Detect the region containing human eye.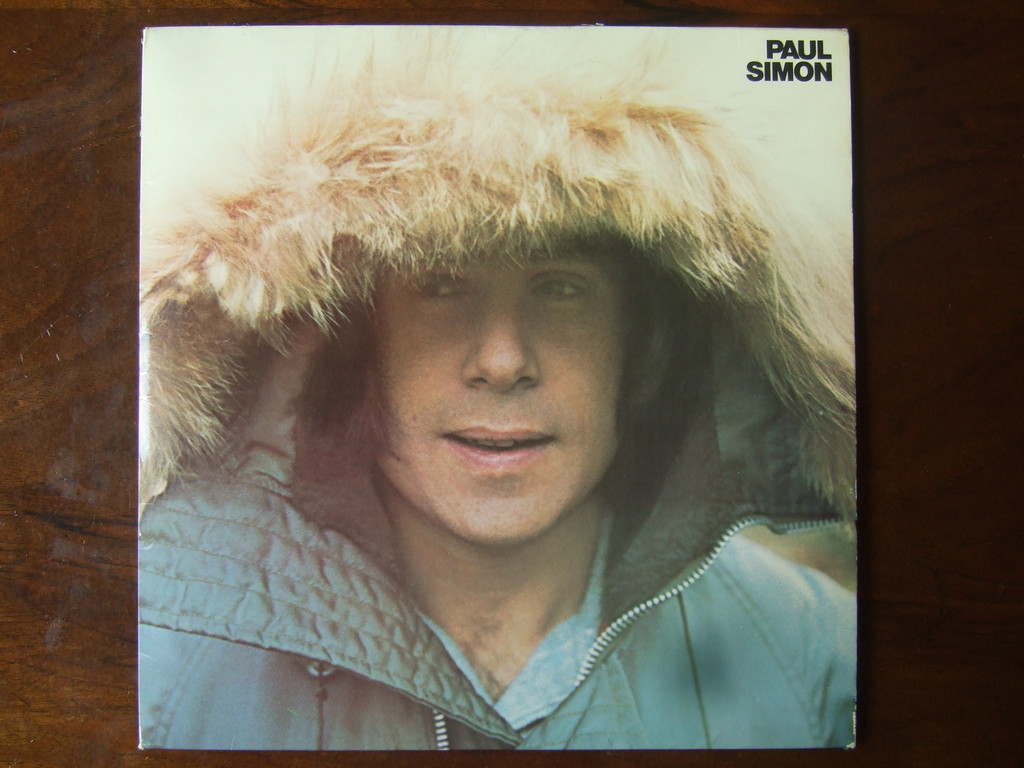
527 269 596 309.
